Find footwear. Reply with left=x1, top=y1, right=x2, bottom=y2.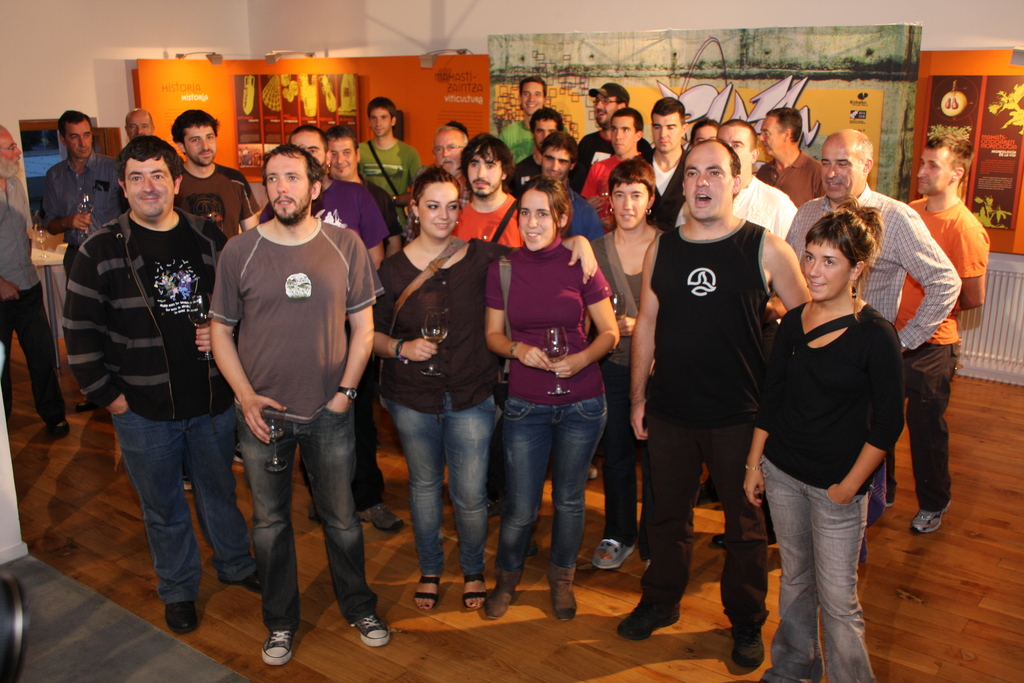
left=357, top=503, right=404, bottom=533.
